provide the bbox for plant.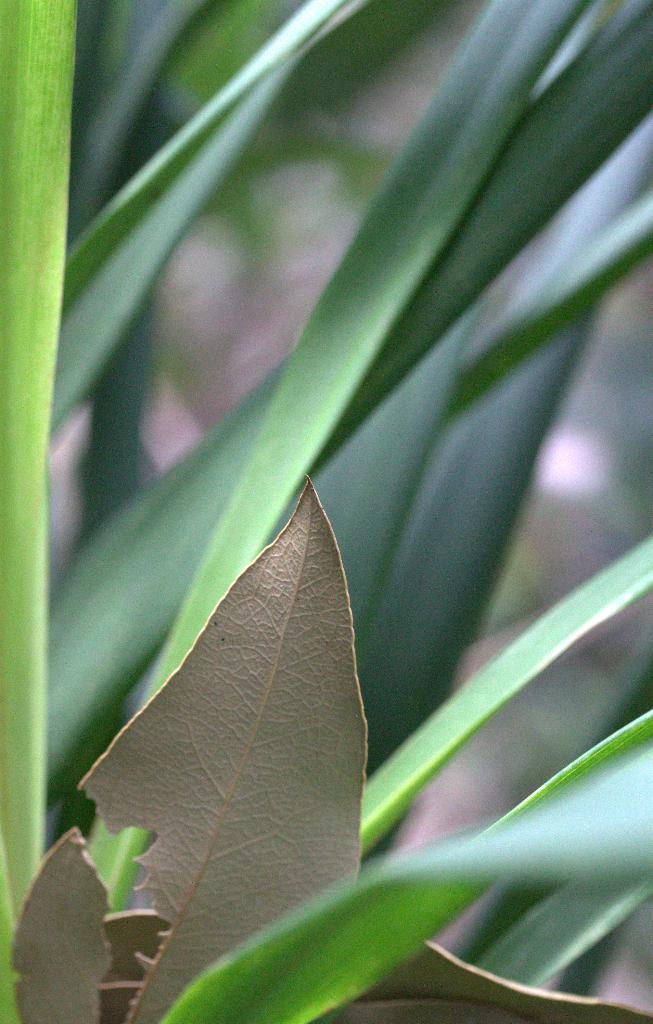
left=0, top=0, right=652, bottom=1023.
